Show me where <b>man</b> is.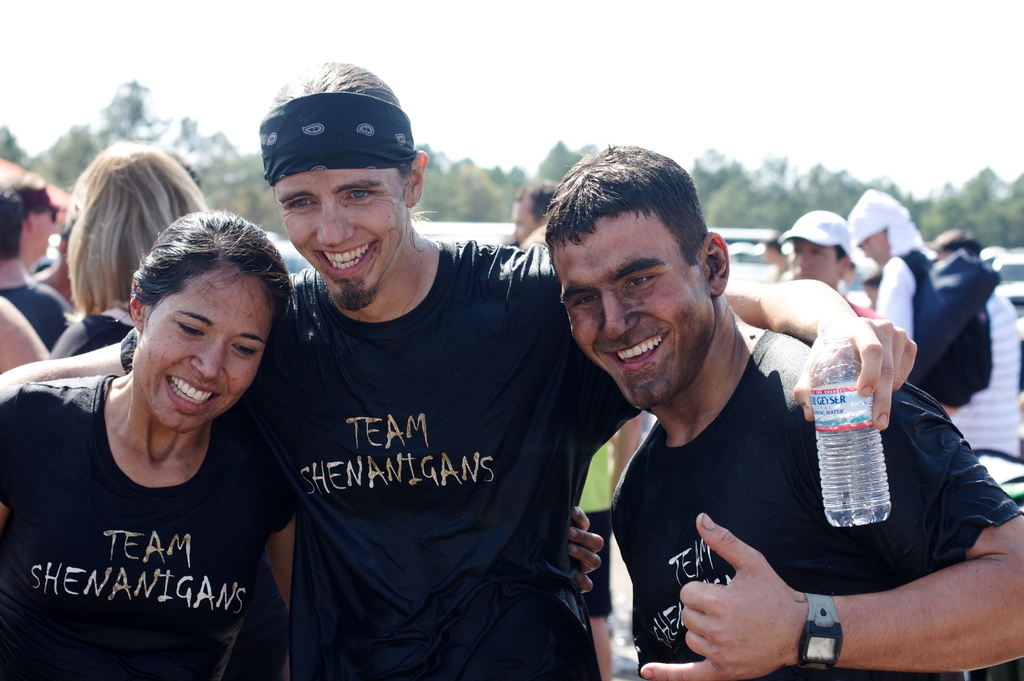
<b>man</b> is at box=[776, 211, 884, 320].
